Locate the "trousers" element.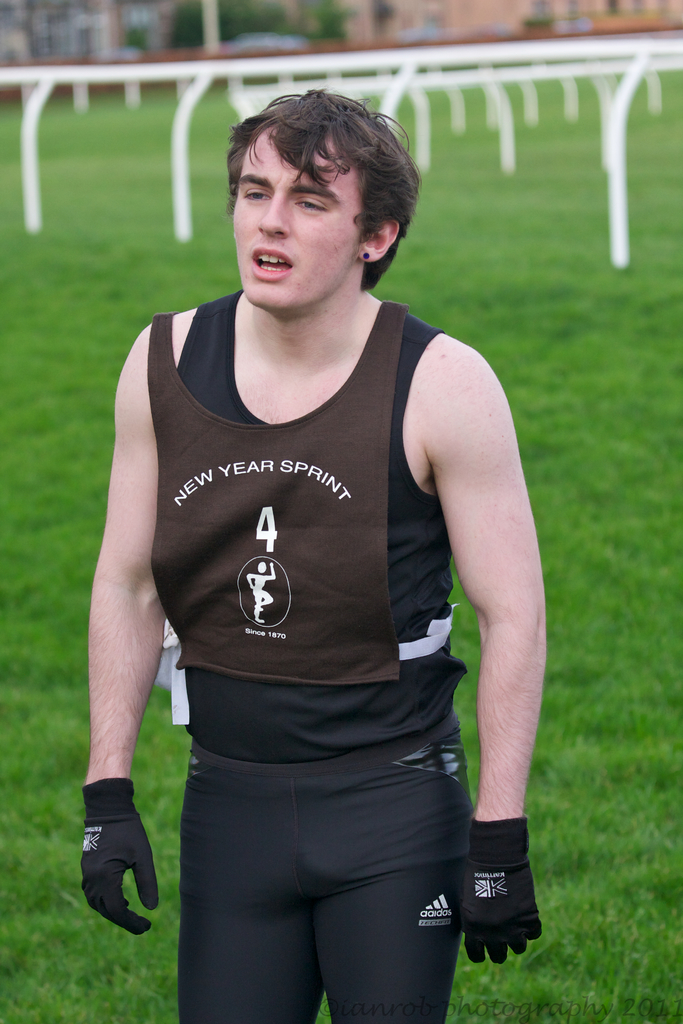
Element bbox: [left=165, top=716, right=488, bottom=1004].
